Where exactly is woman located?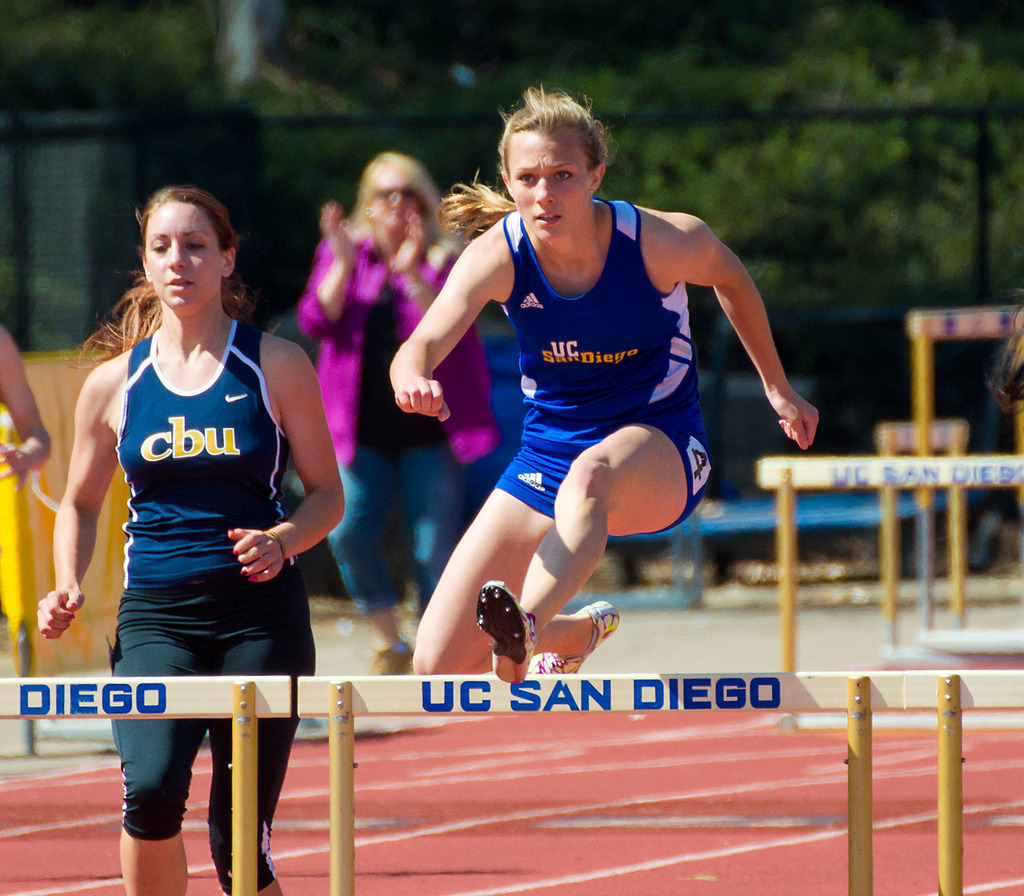
Its bounding box is bbox=(52, 177, 339, 858).
